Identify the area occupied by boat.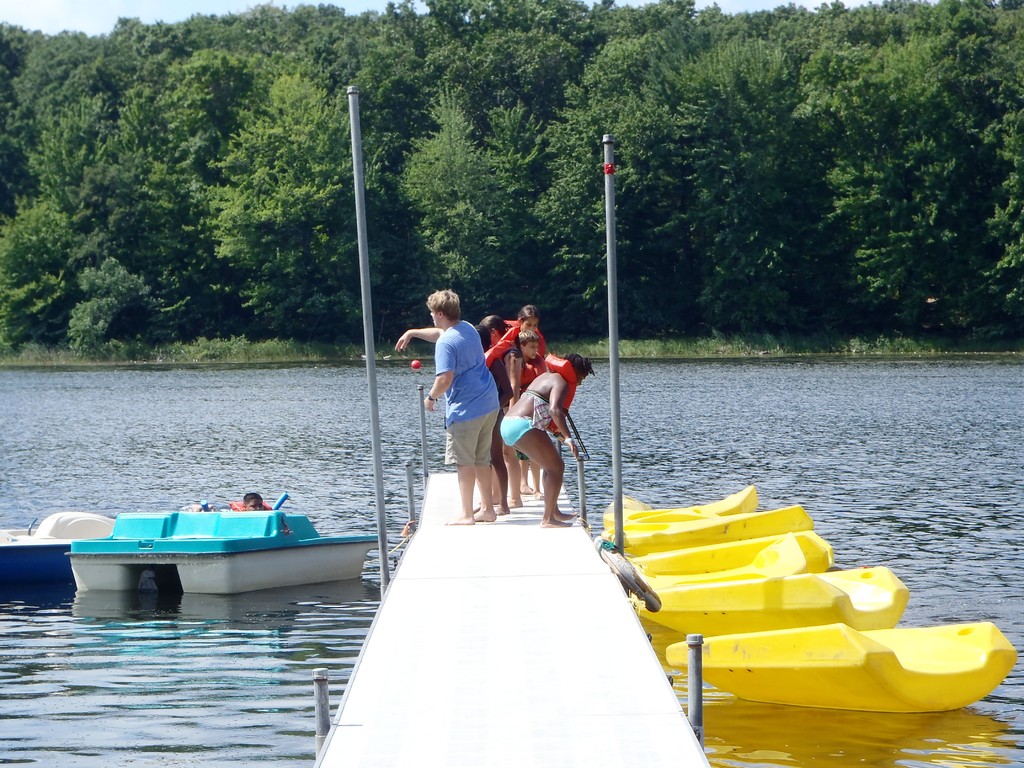
Area: box=[0, 509, 116, 580].
